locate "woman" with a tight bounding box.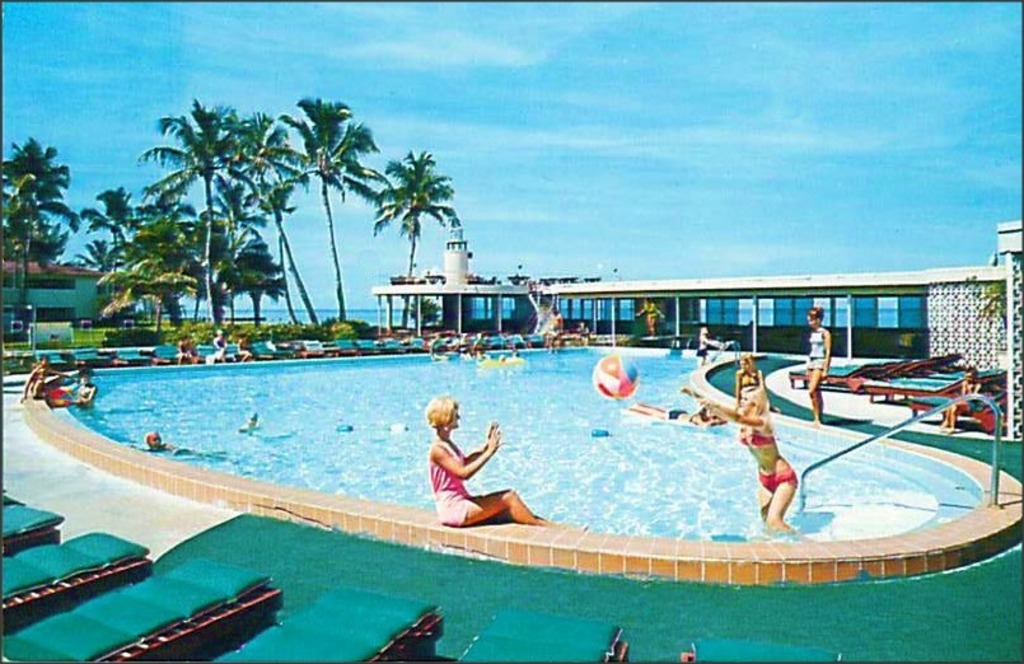
682:379:796:536.
